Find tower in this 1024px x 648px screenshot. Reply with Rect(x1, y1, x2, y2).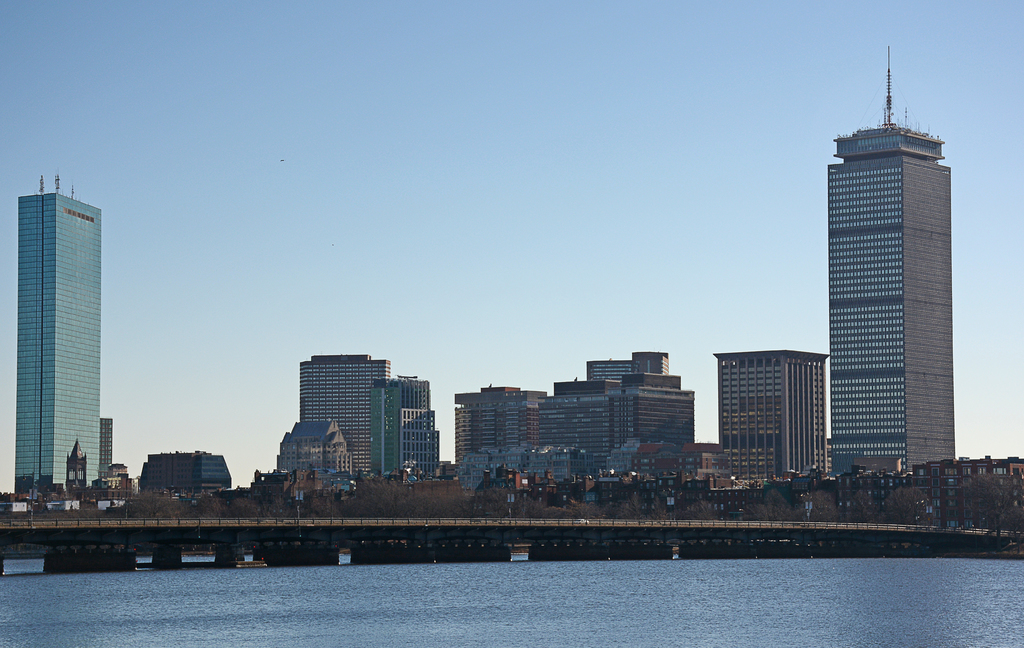
Rect(292, 343, 394, 474).
